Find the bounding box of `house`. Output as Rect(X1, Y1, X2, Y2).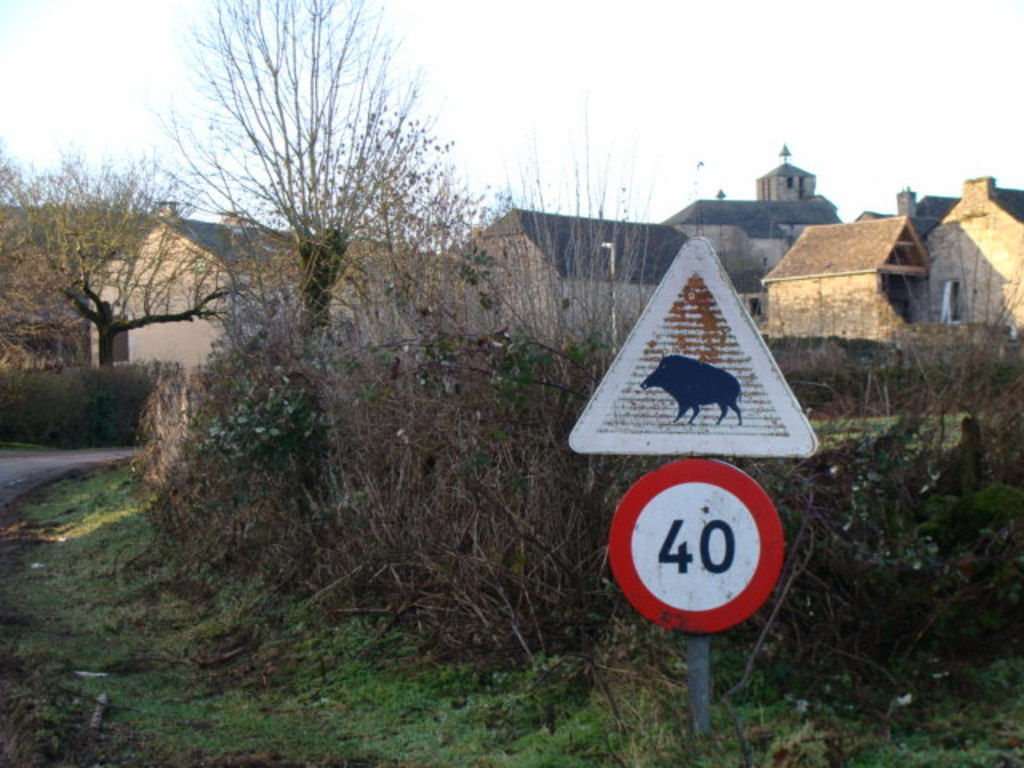
Rect(402, 235, 472, 379).
